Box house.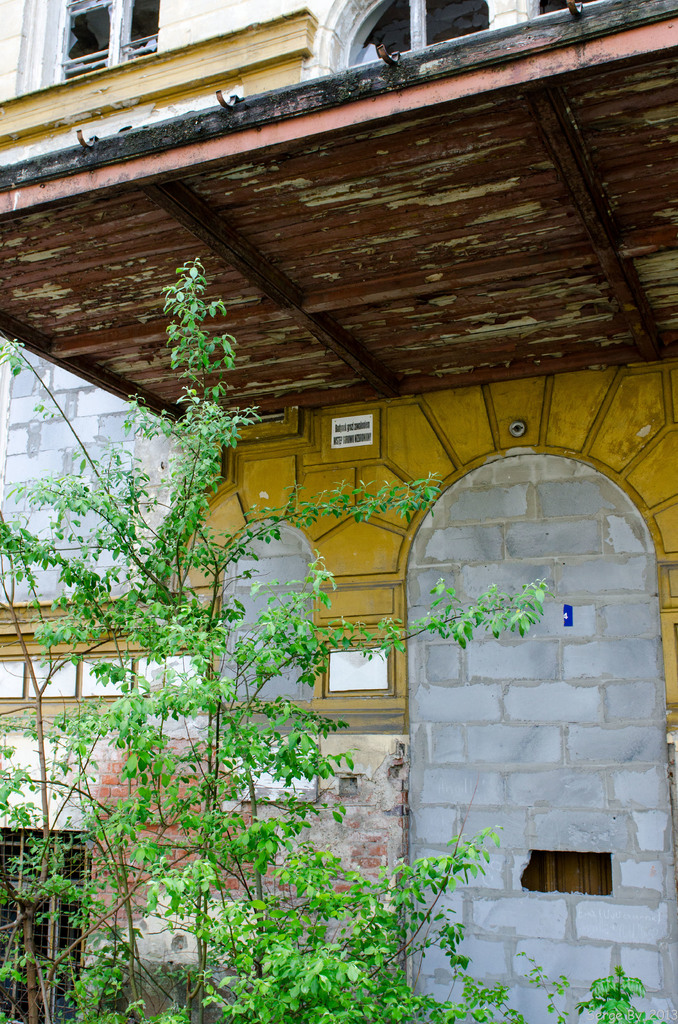
<region>0, 0, 677, 1023</region>.
